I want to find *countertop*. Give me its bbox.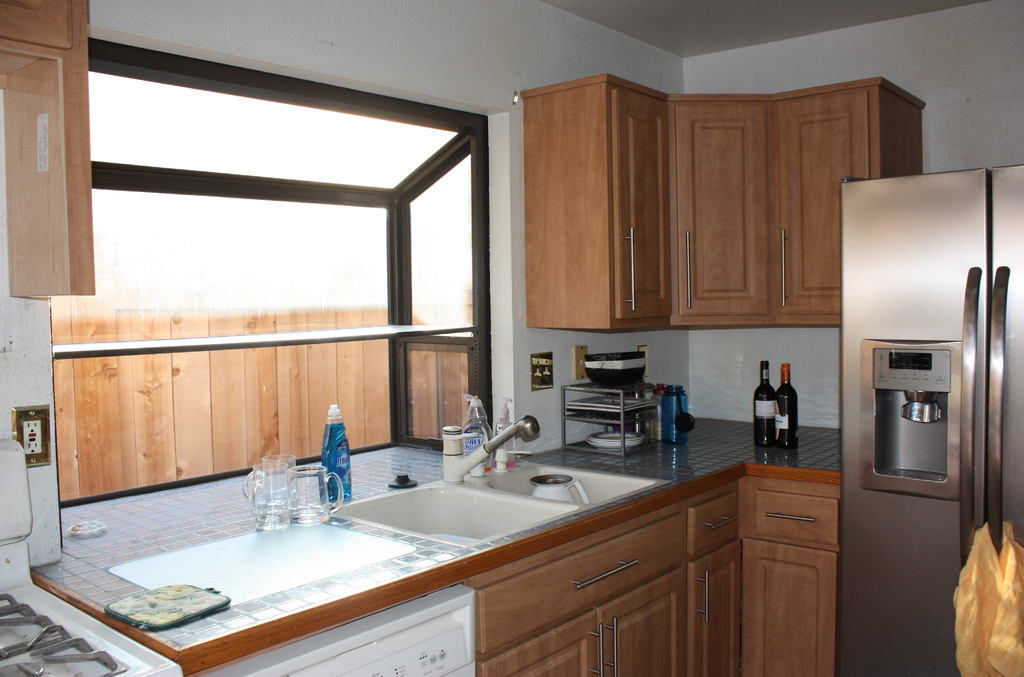
select_region(32, 412, 844, 656).
